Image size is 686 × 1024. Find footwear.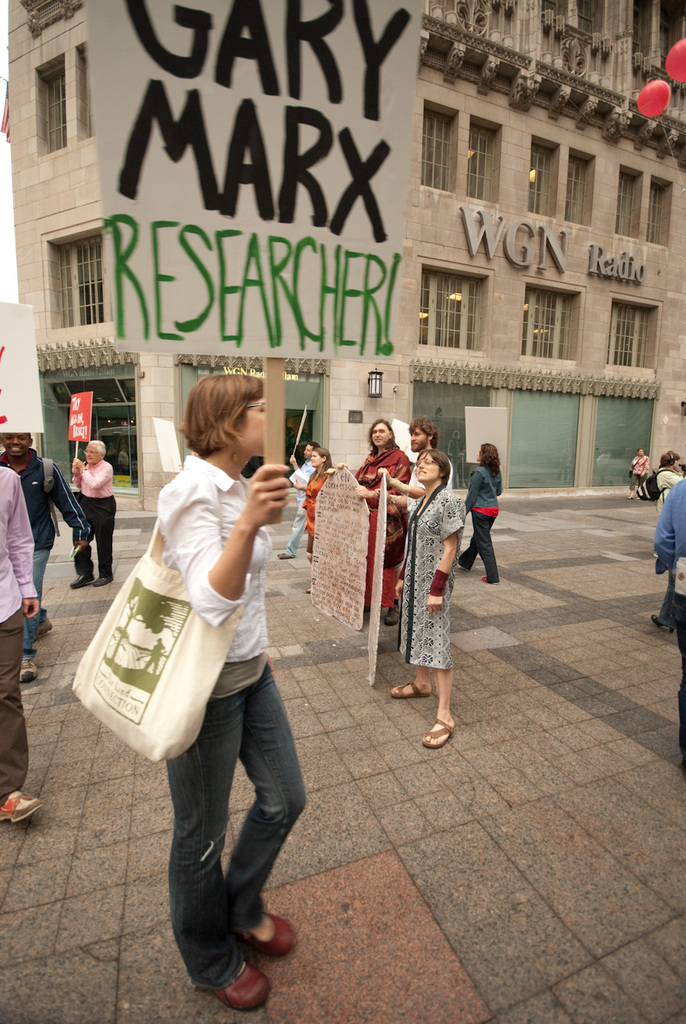
bbox=(15, 654, 42, 683).
